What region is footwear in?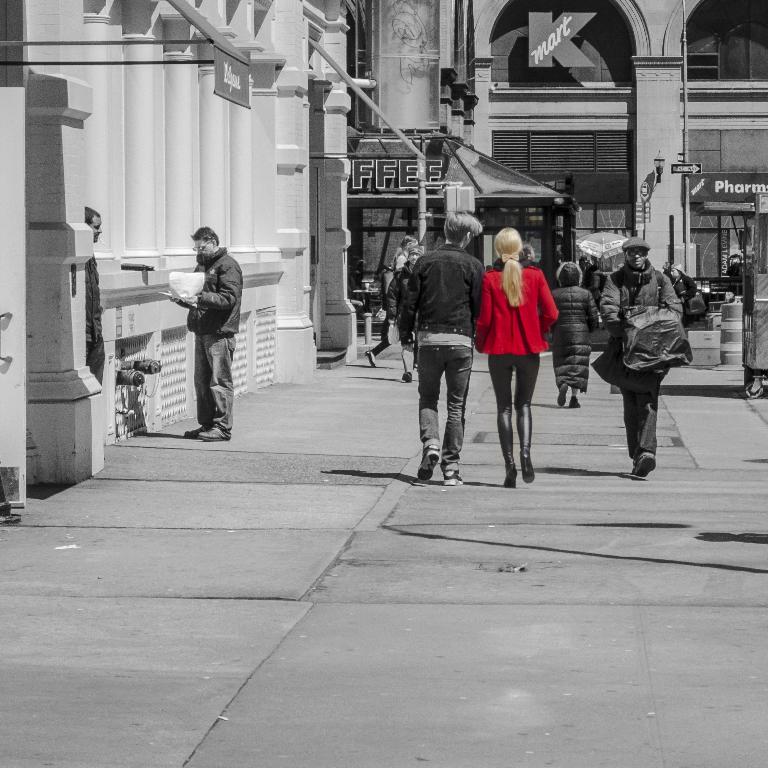
<bbox>566, 397, 583, 405</bbox>.
